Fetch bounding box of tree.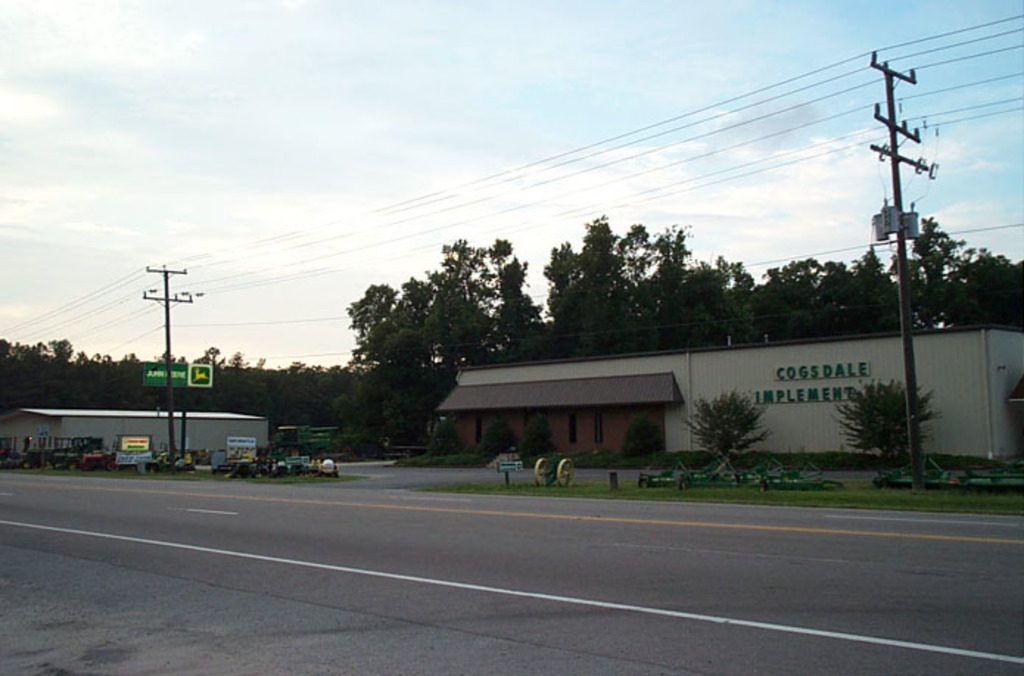
Bbox: bbox(348, 281, 387, 374).
